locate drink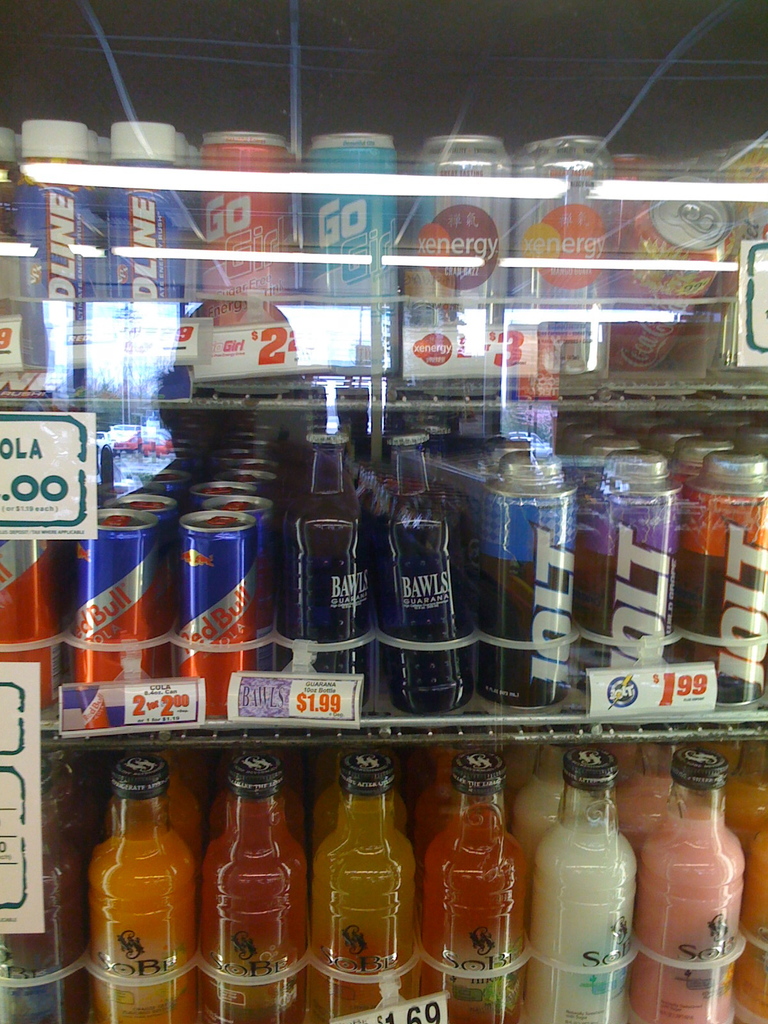
pyautogui.locateOnScreen(737, 824, 767, 1023)
